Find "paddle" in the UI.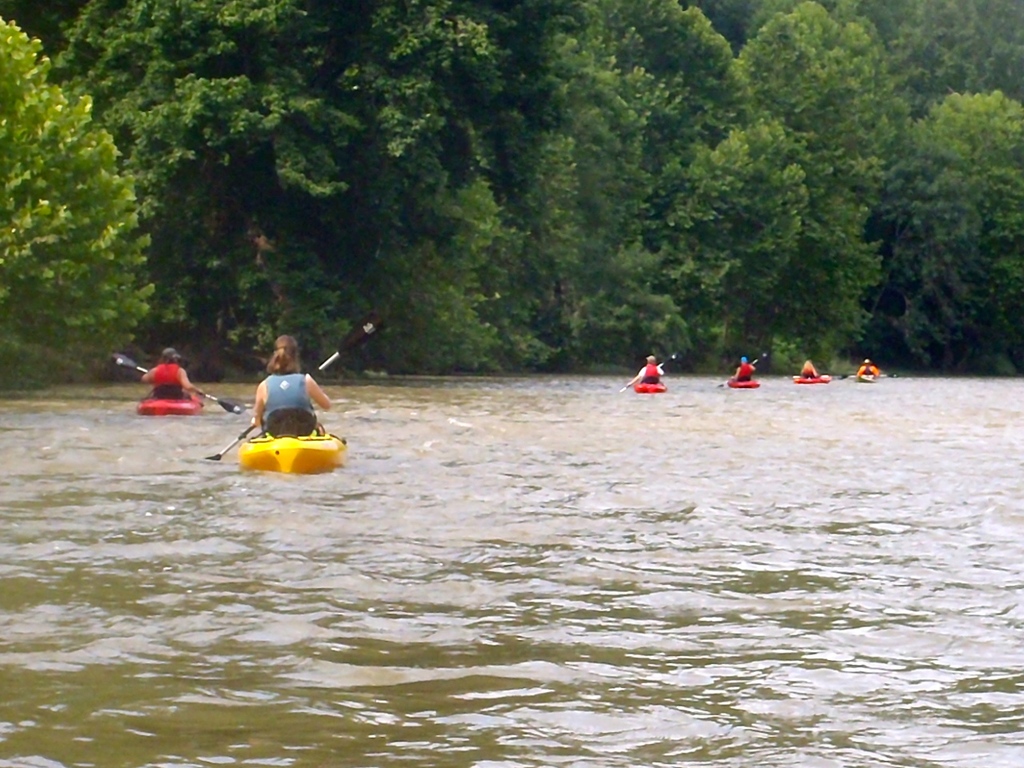
UI element at bbox=[622, 353, 681, 393].
